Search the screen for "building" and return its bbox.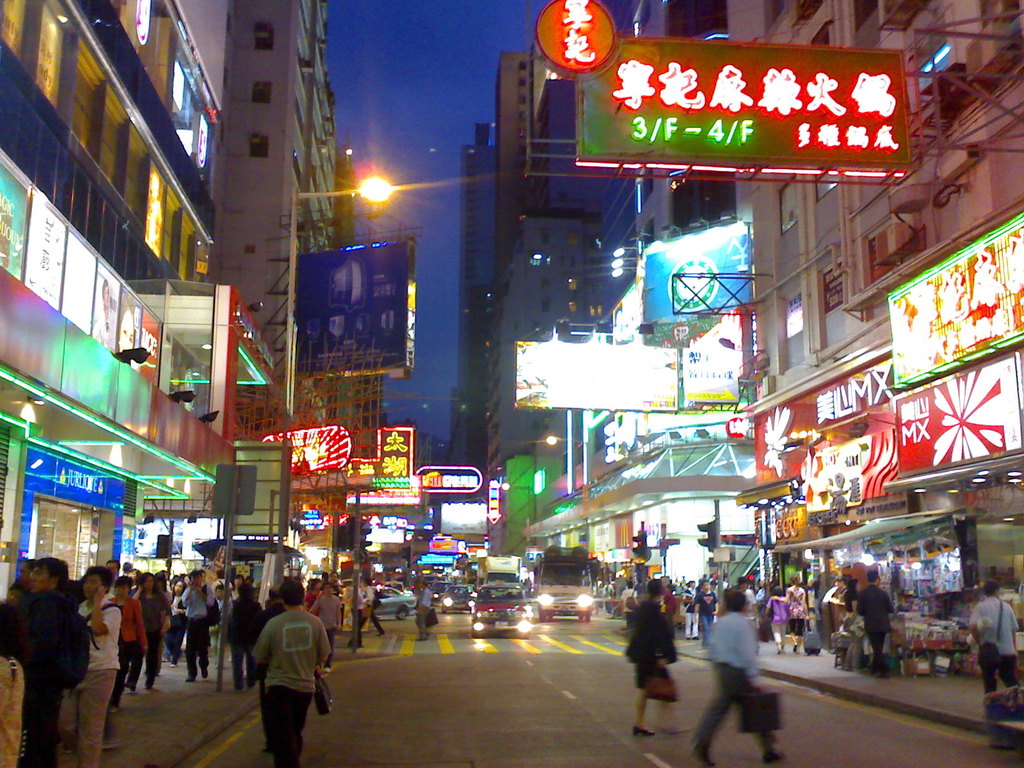
Found: [left=460, top=120, right=499, bottom=465].
